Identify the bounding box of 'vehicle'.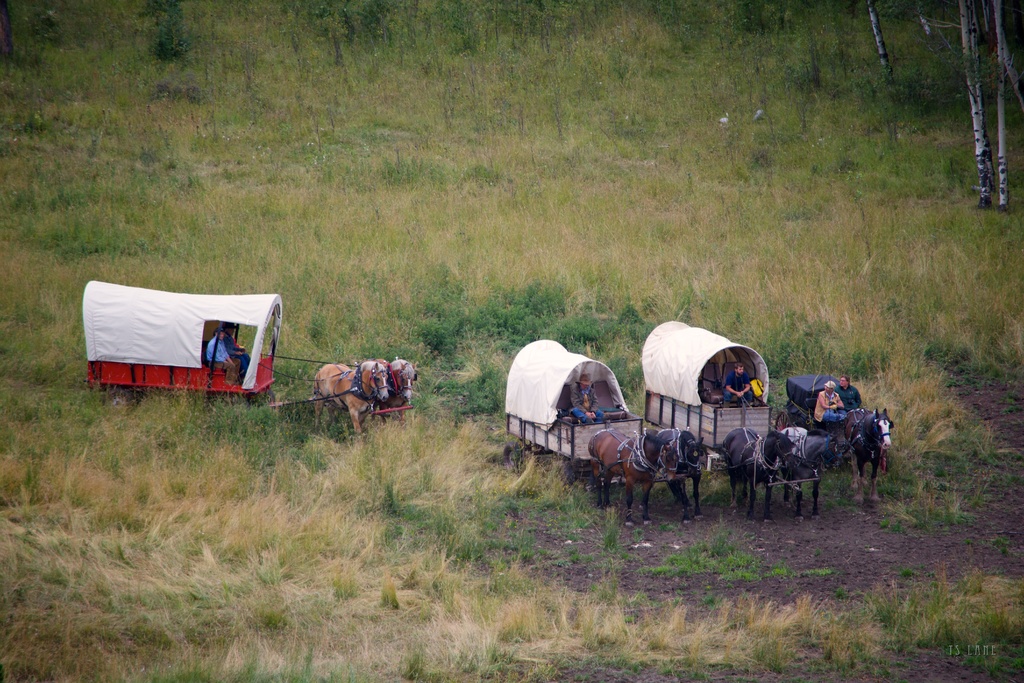
85, 278, 284, 413.
